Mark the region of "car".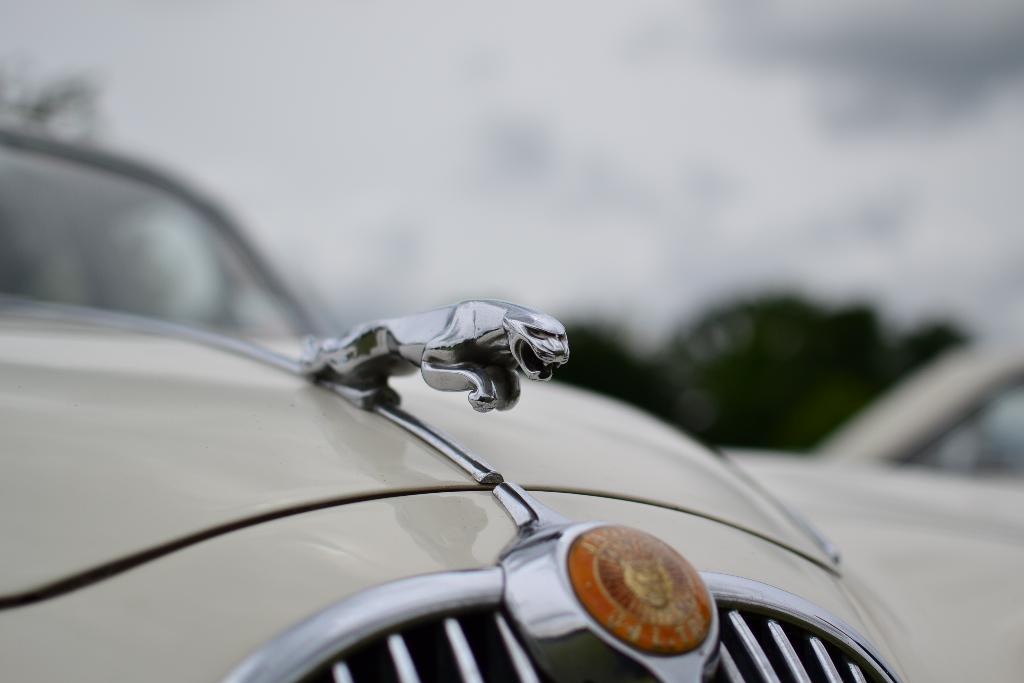
Region: detection(725, 329, 1023, 682).
